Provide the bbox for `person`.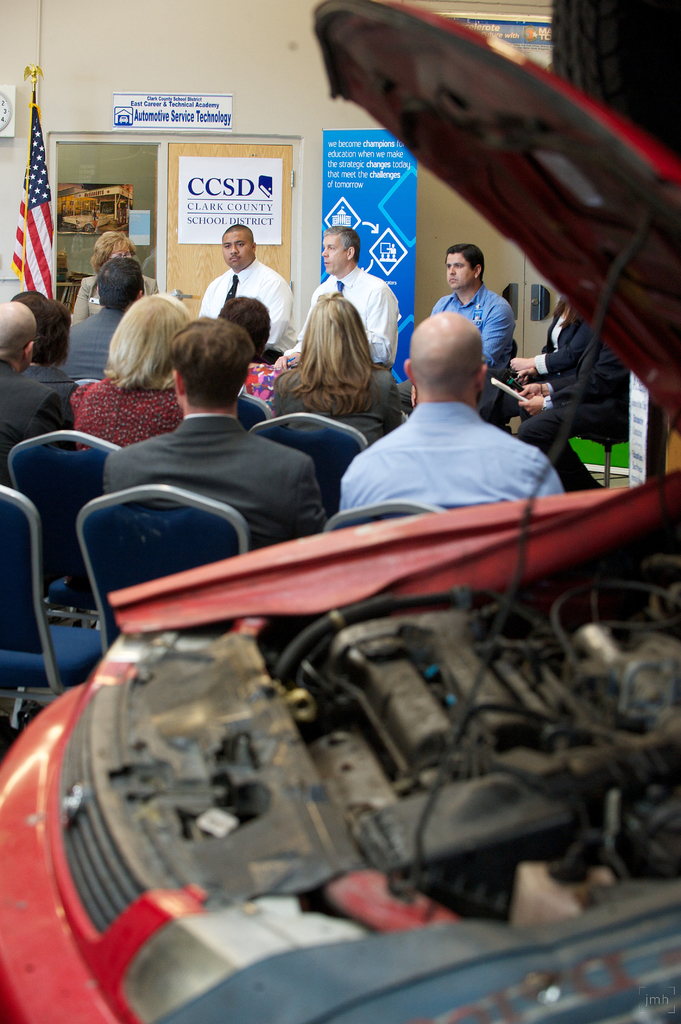
x1=70 y1=292 x2=182 y2=452.
